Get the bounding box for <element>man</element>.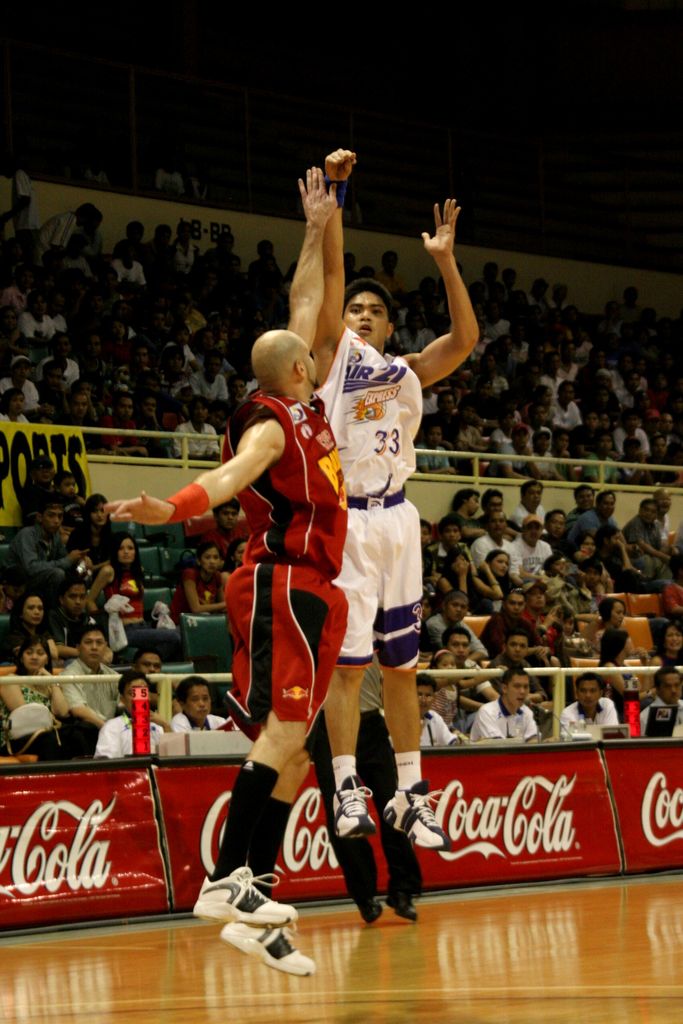
101,163,350,976.
